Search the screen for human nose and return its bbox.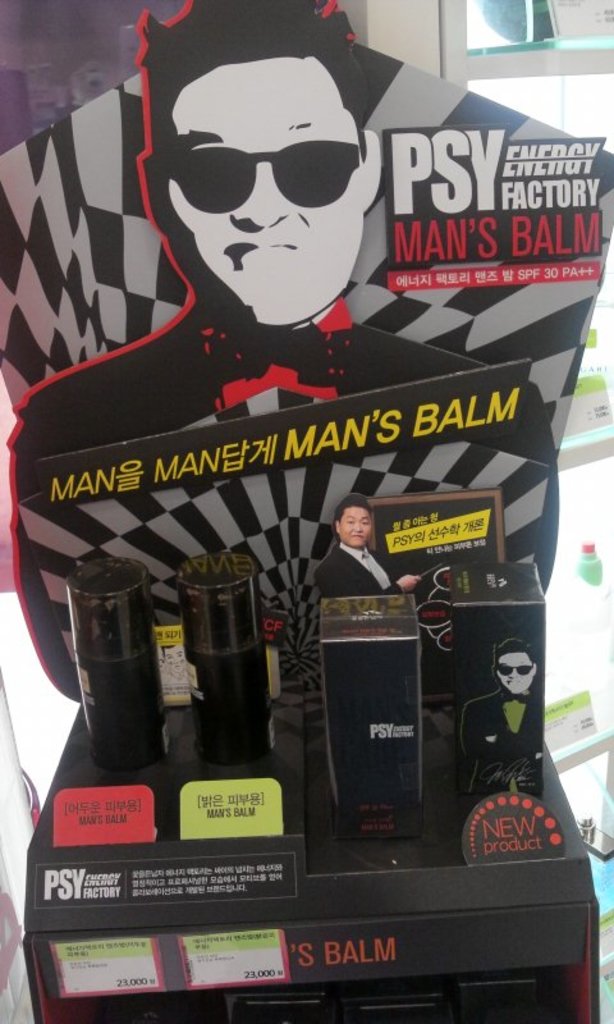
Found: 509,668,519,678.
